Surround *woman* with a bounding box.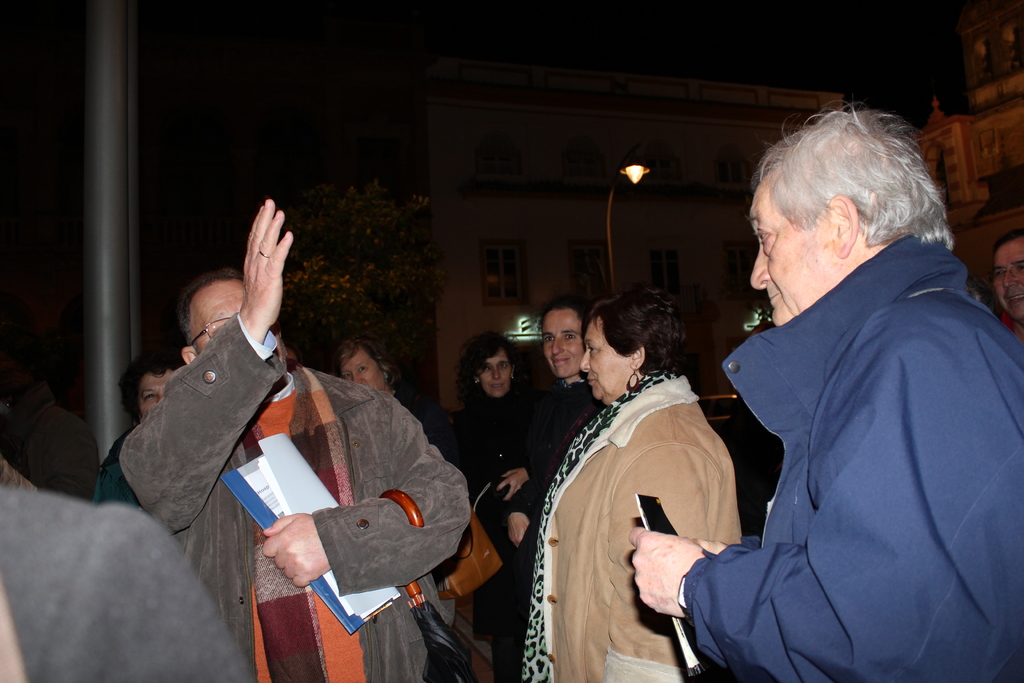
BBox(96, 345, 193, 518).
